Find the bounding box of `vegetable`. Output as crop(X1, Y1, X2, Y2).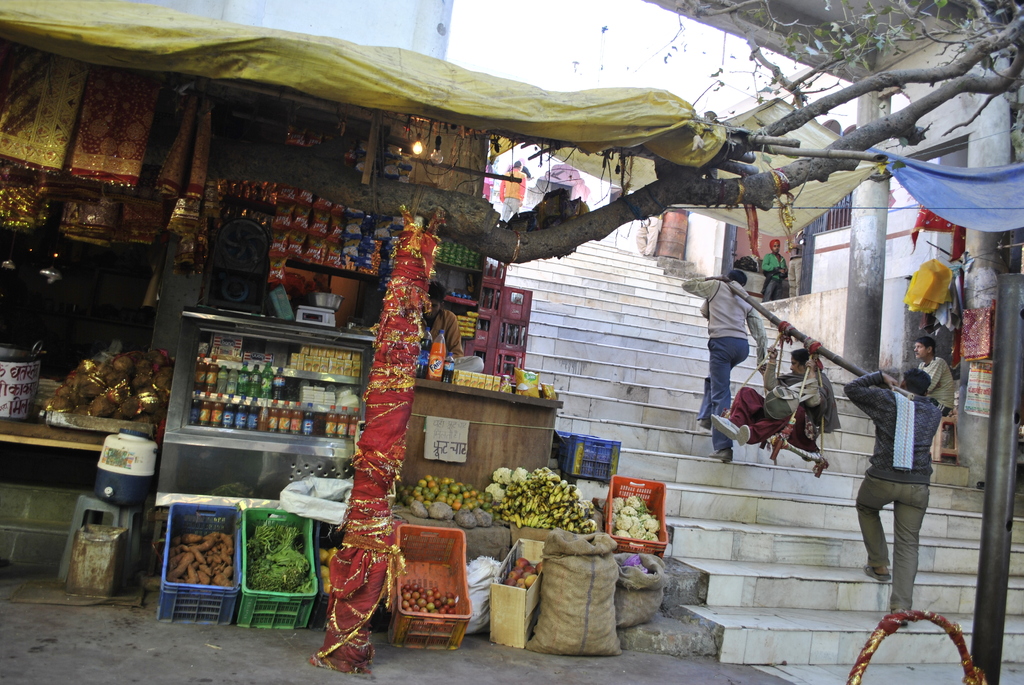
crop(484, 484, 509, 502).
